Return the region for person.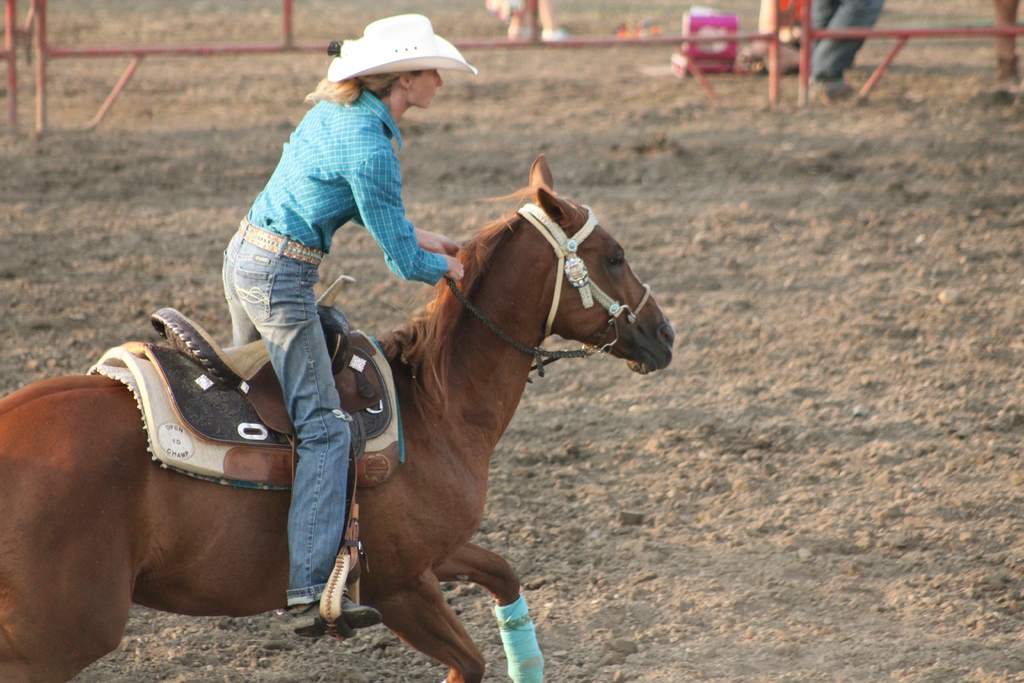
219/16/481/638.
